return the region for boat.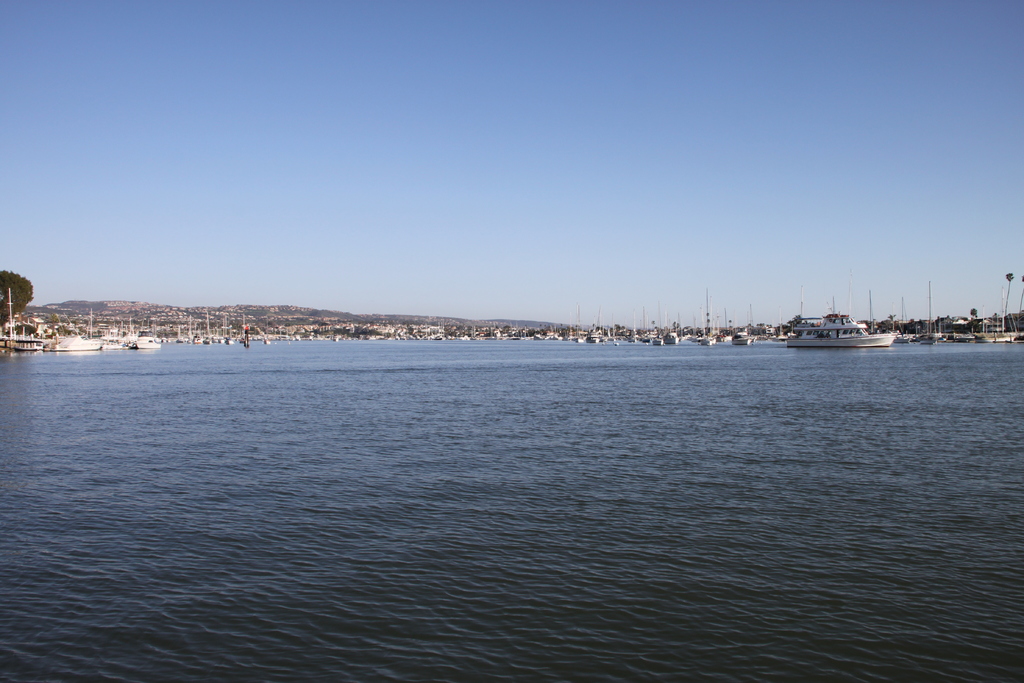
<box>777,304,902,354</box>.
